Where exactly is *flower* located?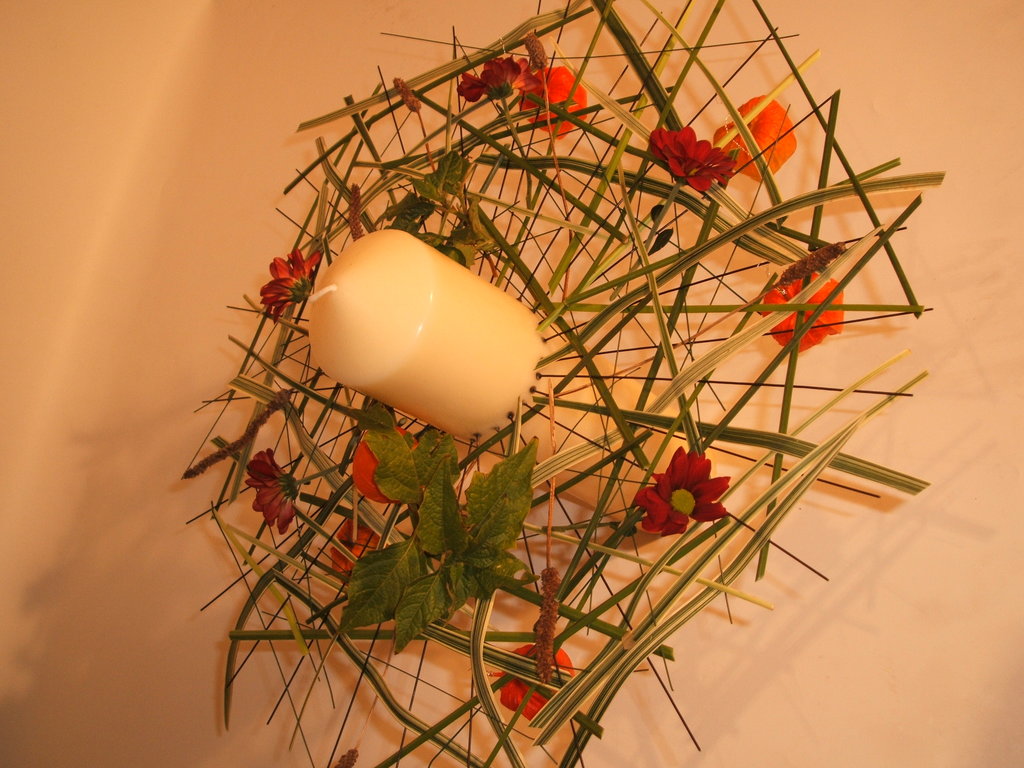
Its bounding box is rect(631, 444, 729, 532).
